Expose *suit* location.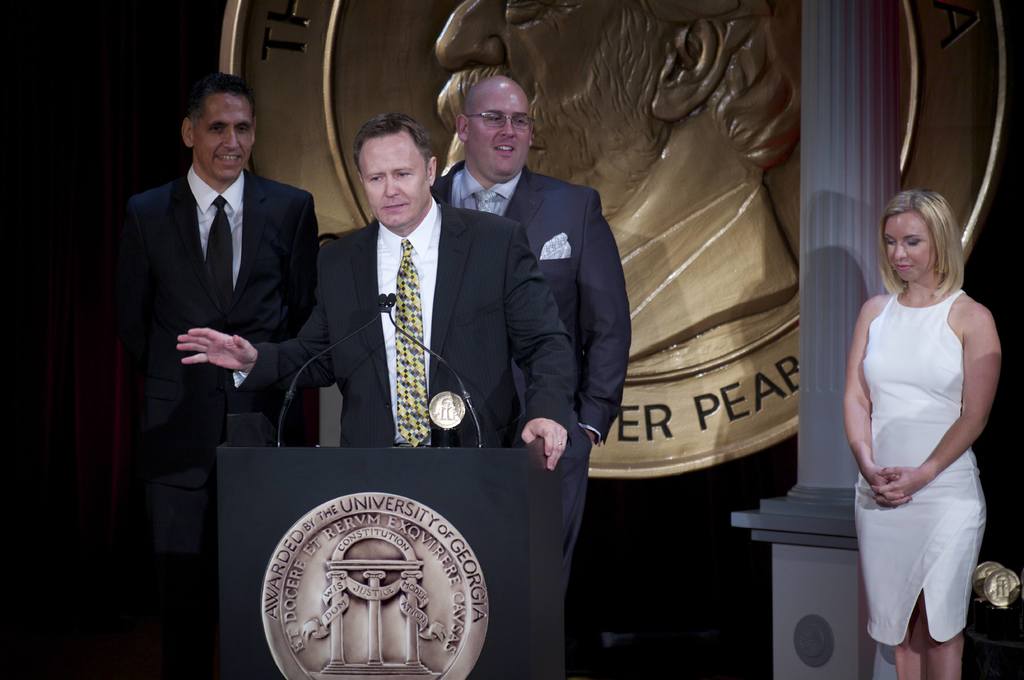
Exposed at 433 165 632 606.
